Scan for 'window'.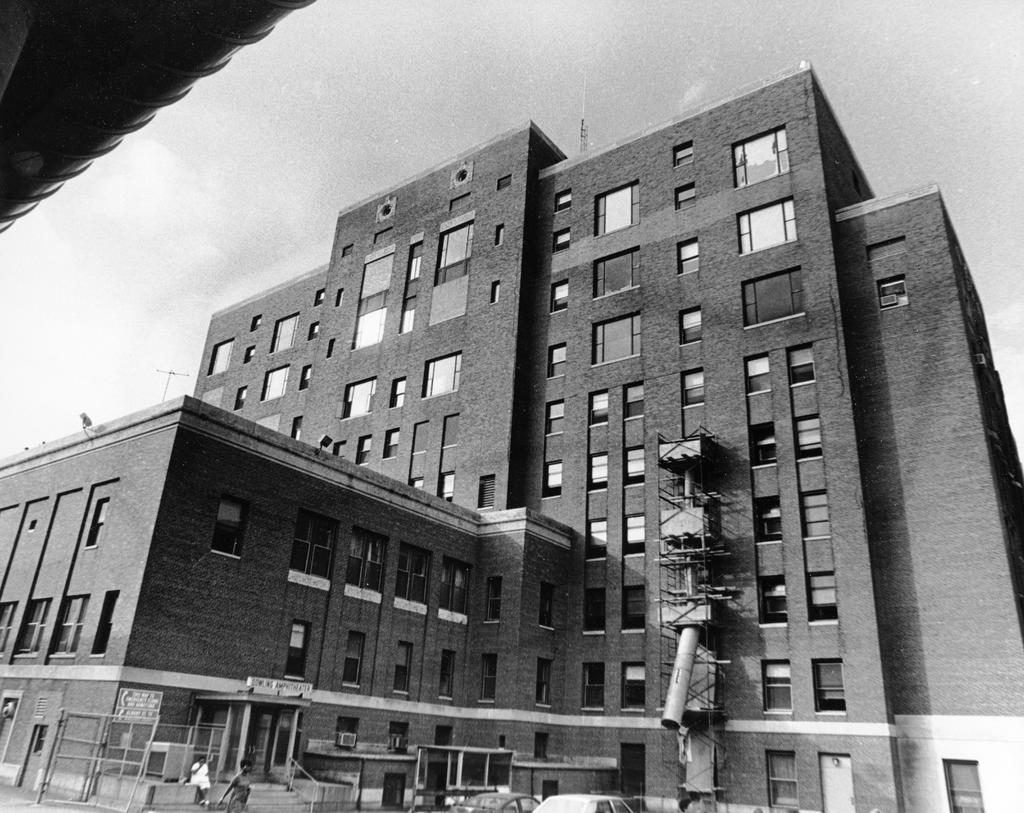
Scan result: 619:663:644:712.
